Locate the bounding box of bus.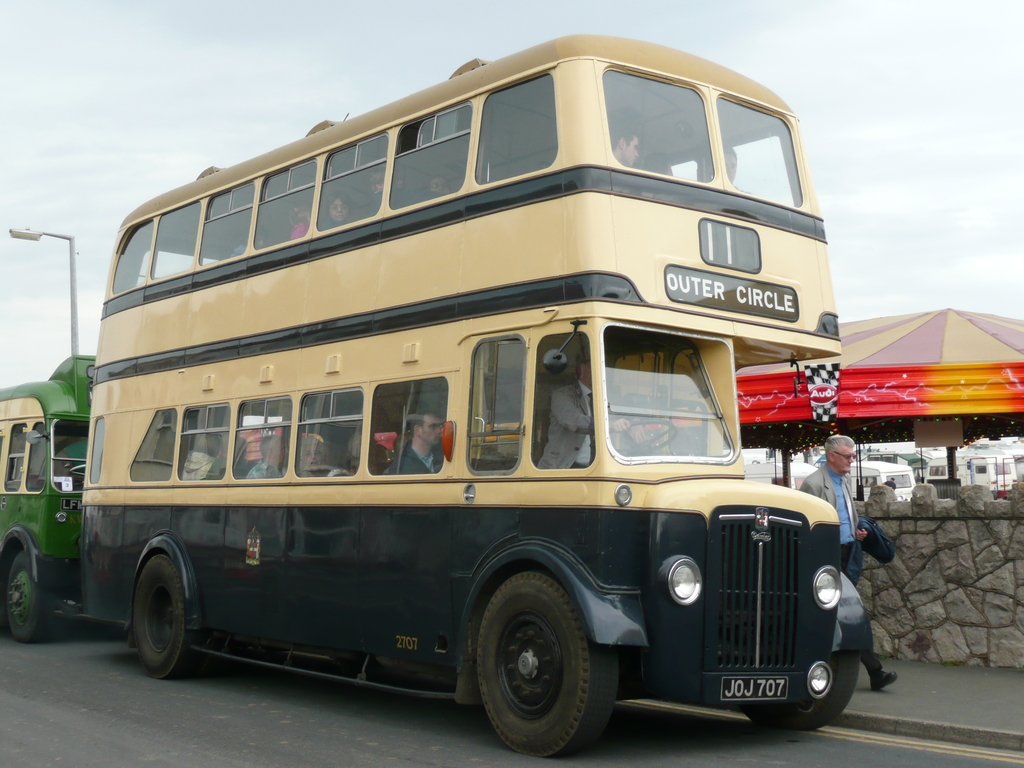
Bounding box: crop(0, 352, 108, 641).
